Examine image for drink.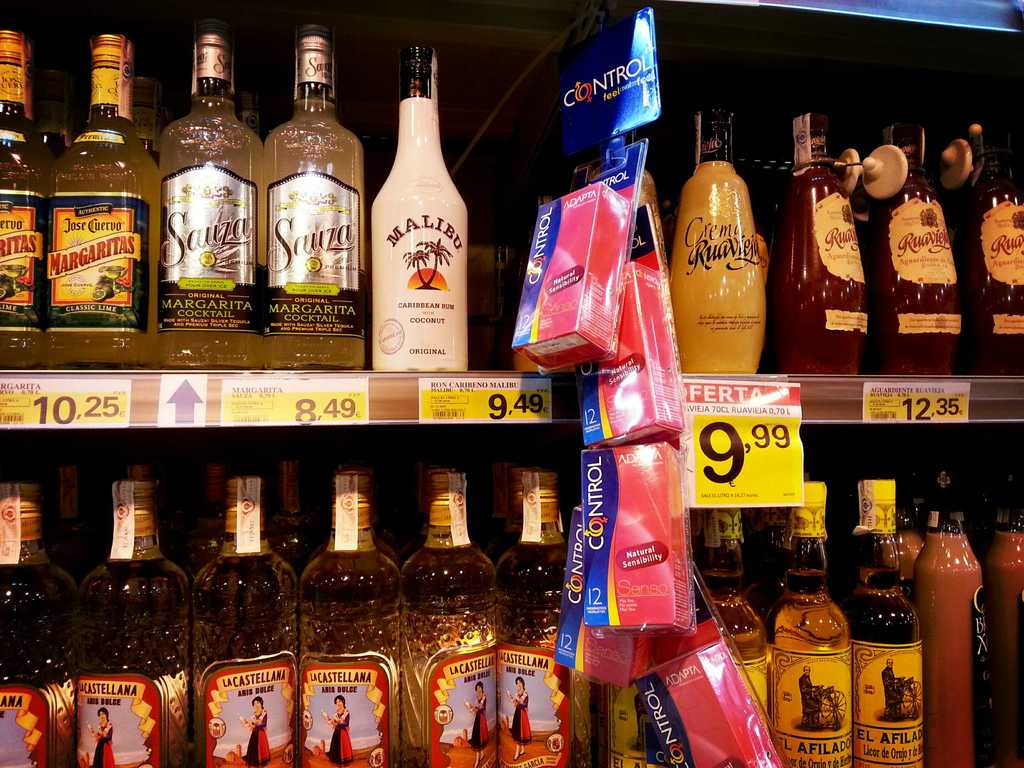
Examination result: locate(978, 123, 1023, 383).
